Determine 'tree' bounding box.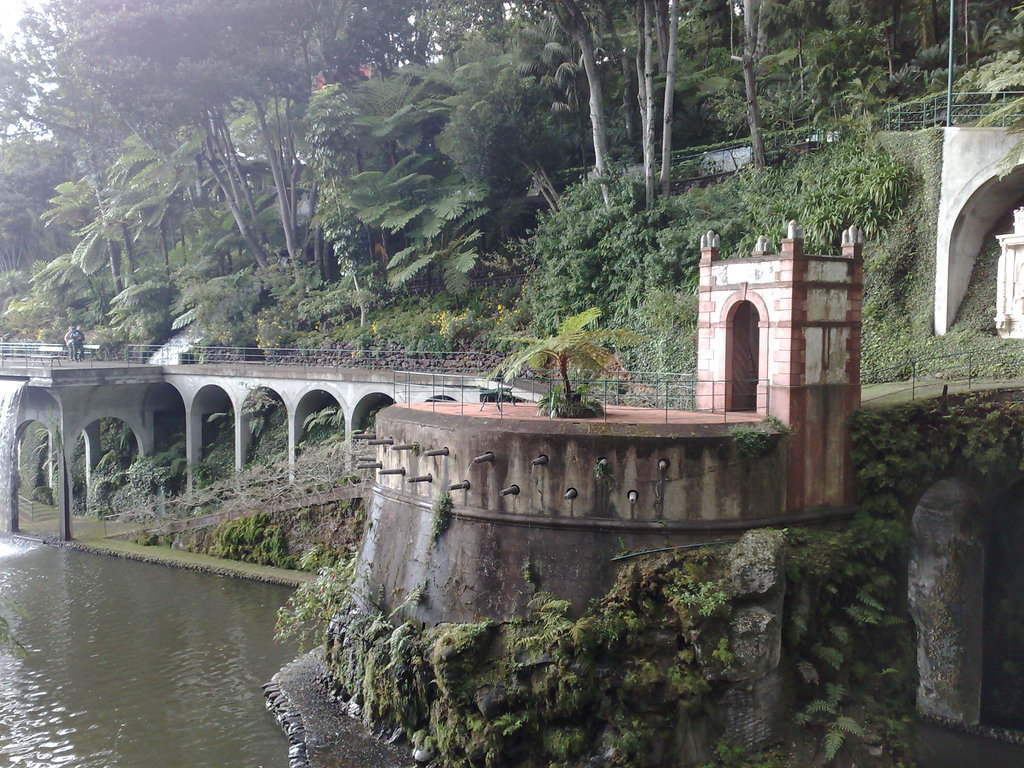
Determined: box=[731, 0, 760, 165].
